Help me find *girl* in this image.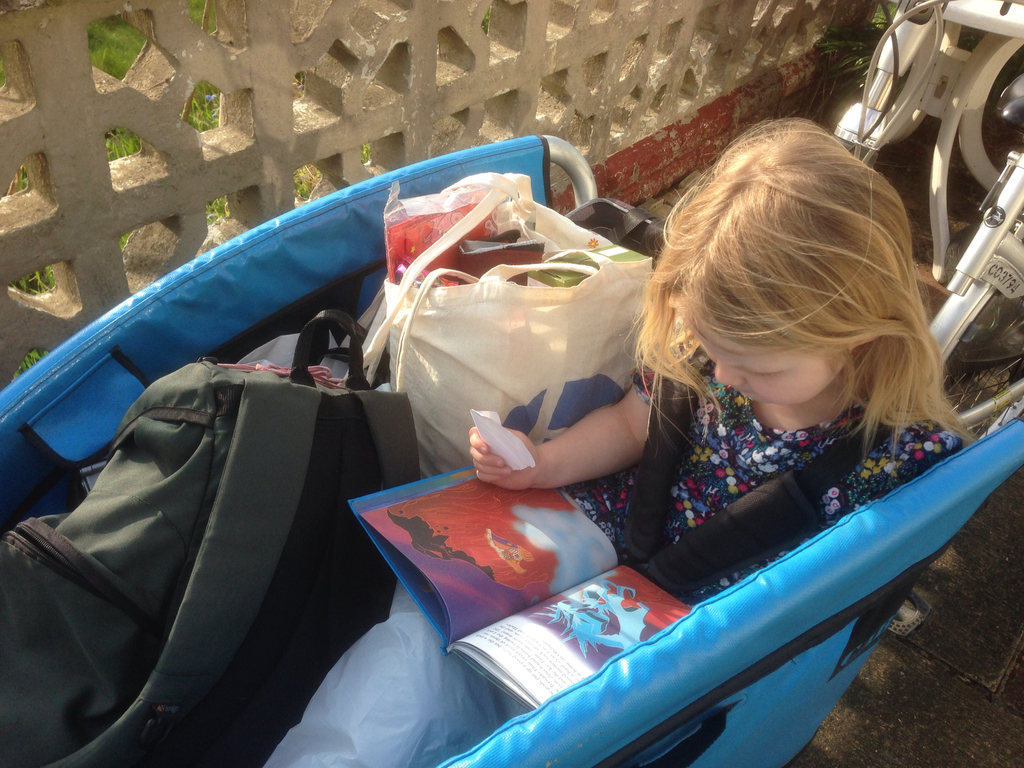
Found it: locate(255, 118, 984, 767).
